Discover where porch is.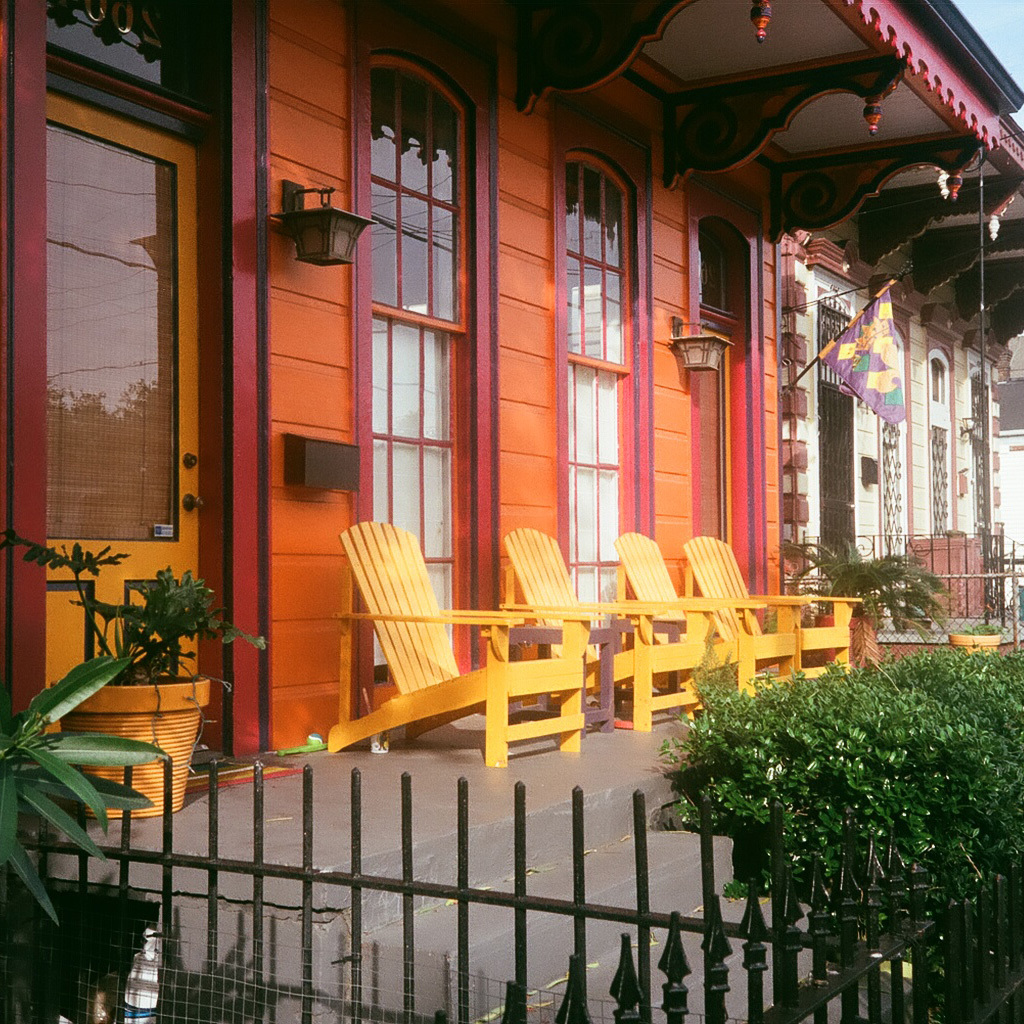
Discovered at bbox=(0, 531, 1023, 1023).
